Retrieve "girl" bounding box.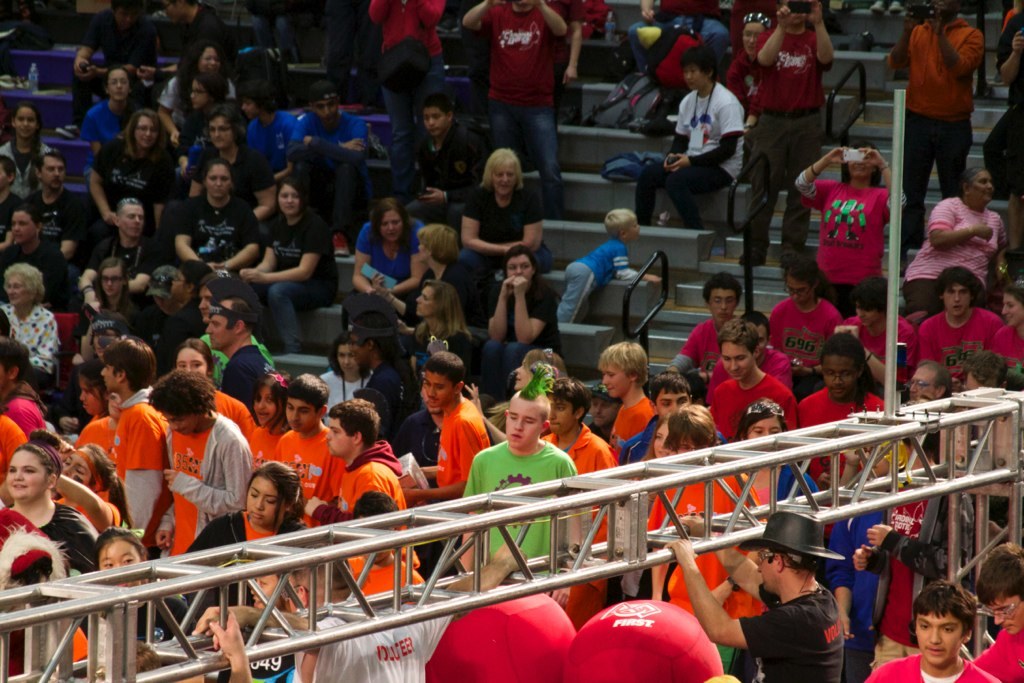
Bounding box: [x1=629, y1=397, x2=729, y2=615].
